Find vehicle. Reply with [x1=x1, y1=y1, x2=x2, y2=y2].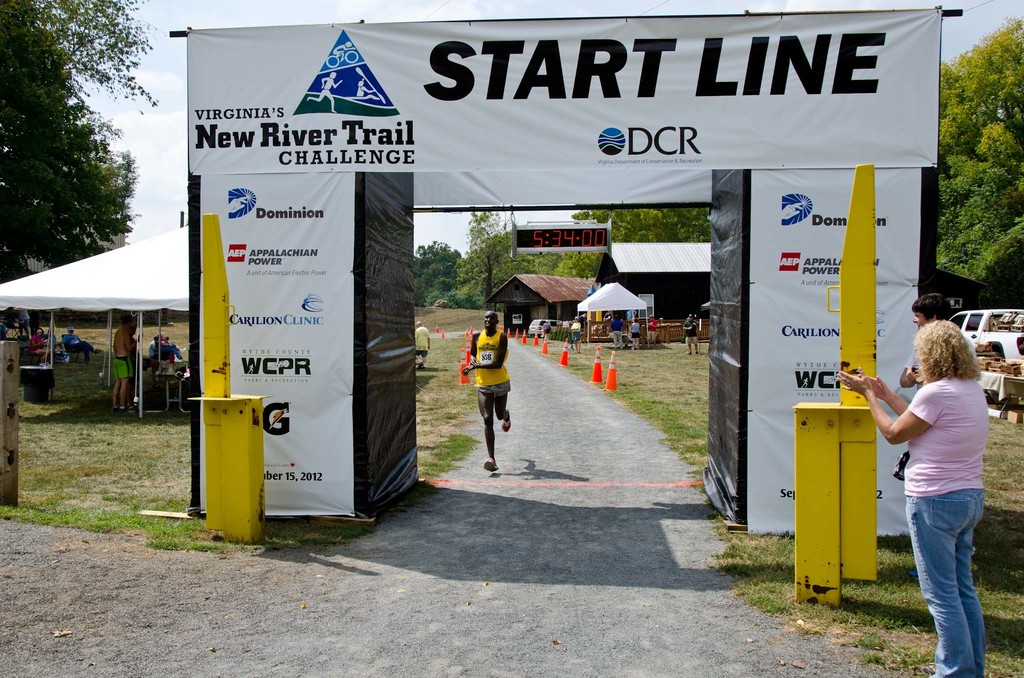
[x1=528, y1=319, x2=562, y2=339].
